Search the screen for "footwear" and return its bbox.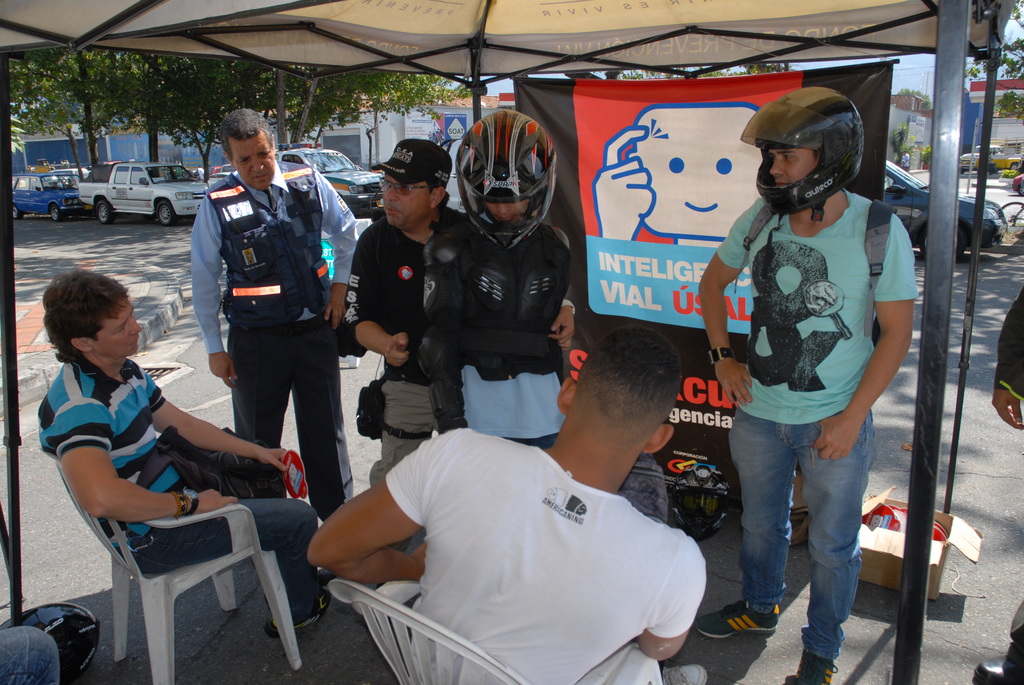
Found: [left=260, top=567, right=337, bottom=631].
